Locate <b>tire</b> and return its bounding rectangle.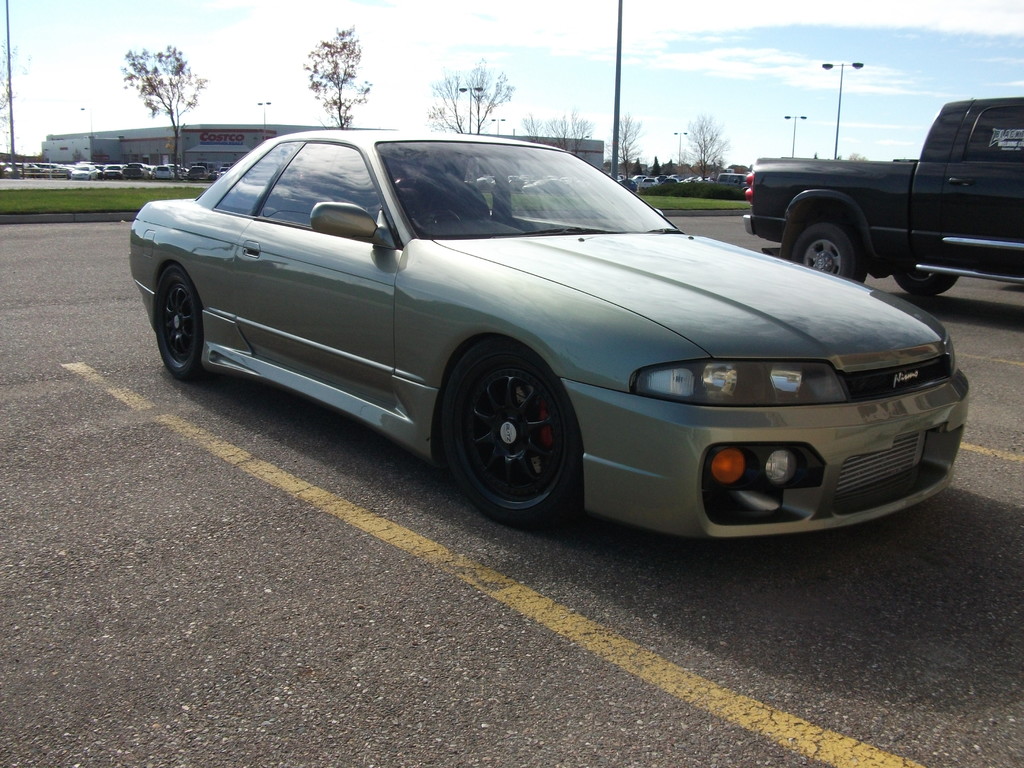
locate(438, 346, 588, 526).
